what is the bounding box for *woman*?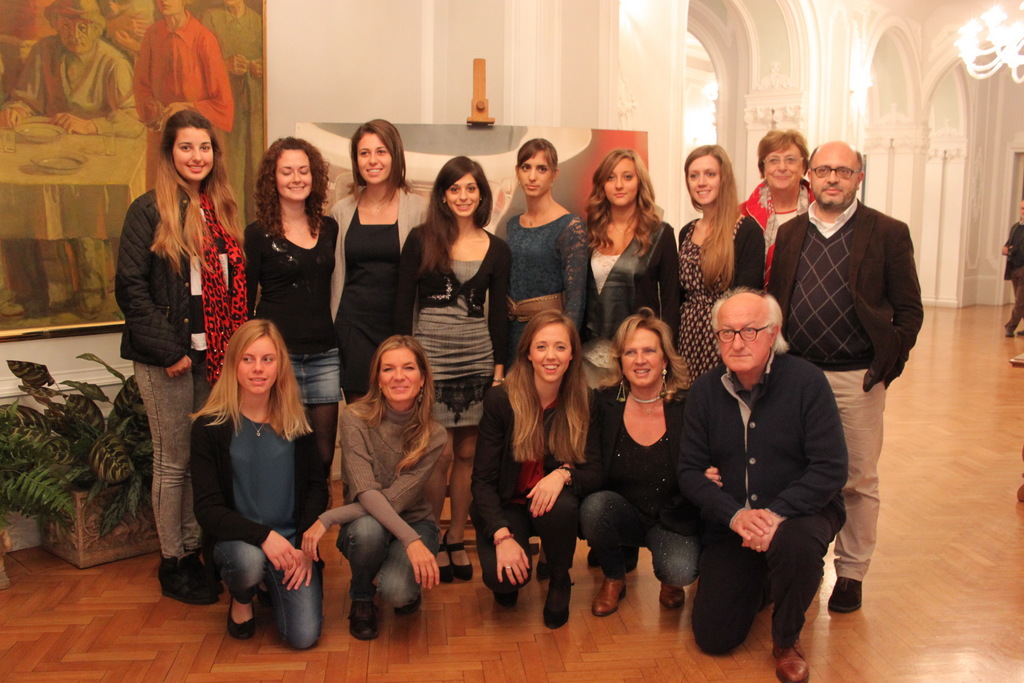
rect(500, 136, 590, 582).
